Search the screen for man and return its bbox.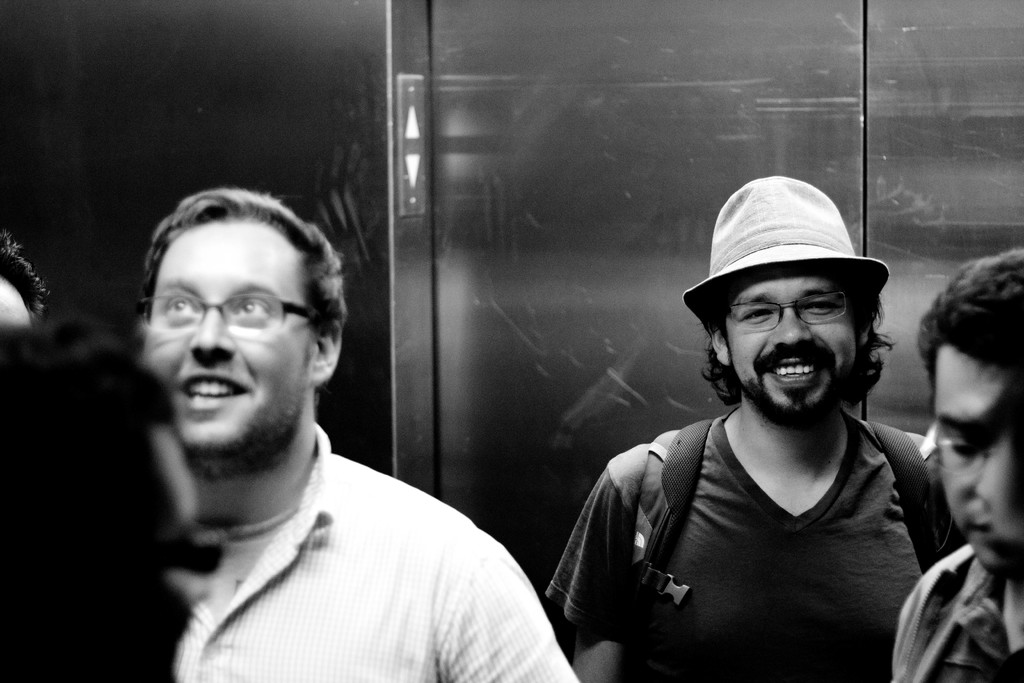
Found: region(566, 192, 957, 677).
